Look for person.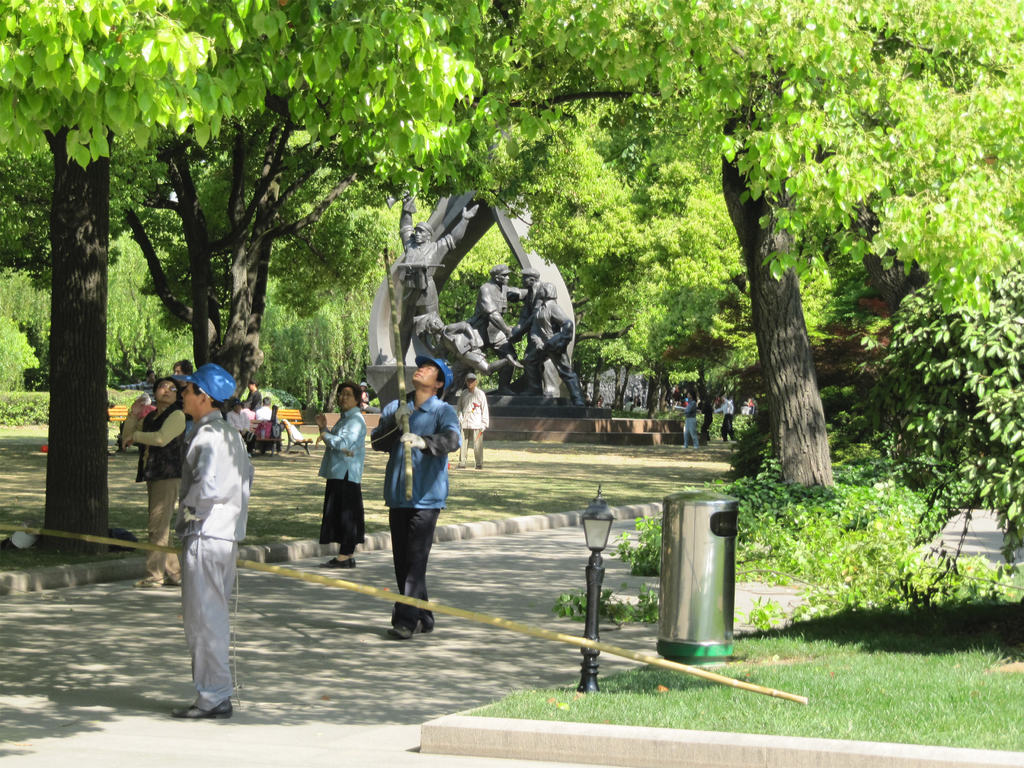
Found: (451, 373, 491, 465).
